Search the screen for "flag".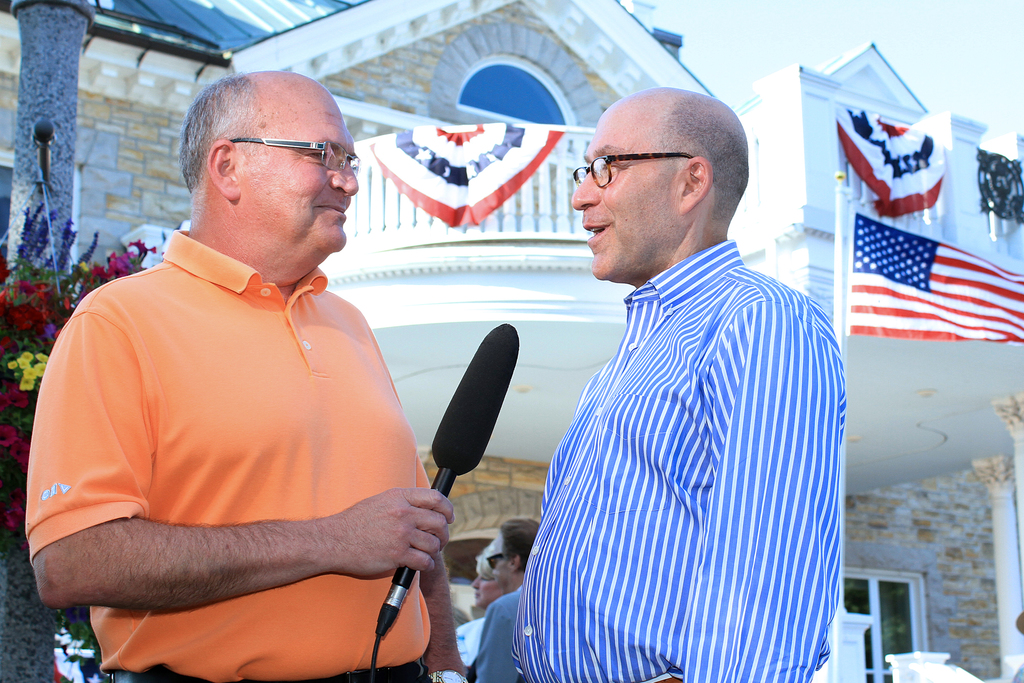
Found at x1=843 y1=106 x2=948 y2=215.
